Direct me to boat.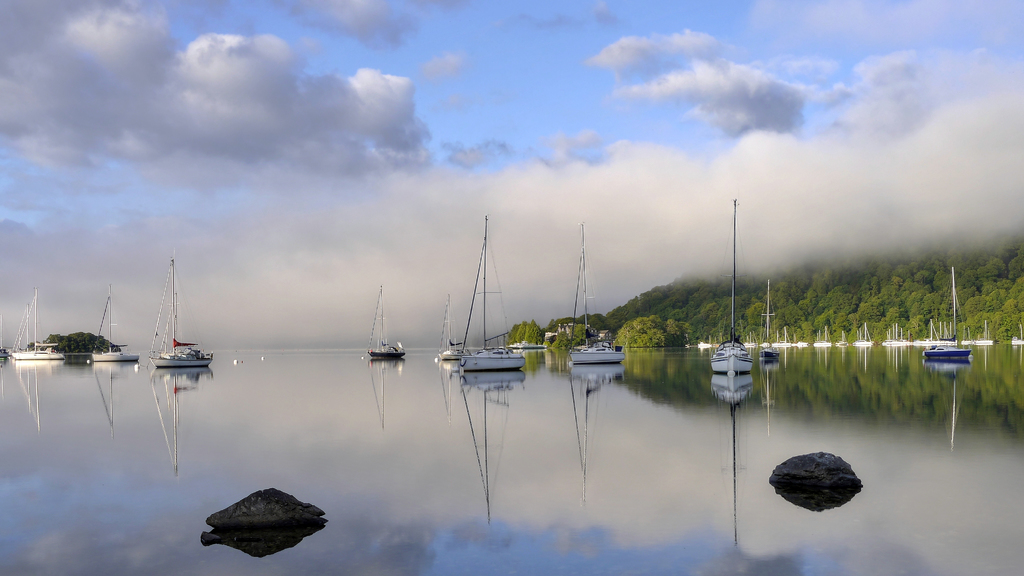
Direction: Rect(1007, 323, 1023, 345).
